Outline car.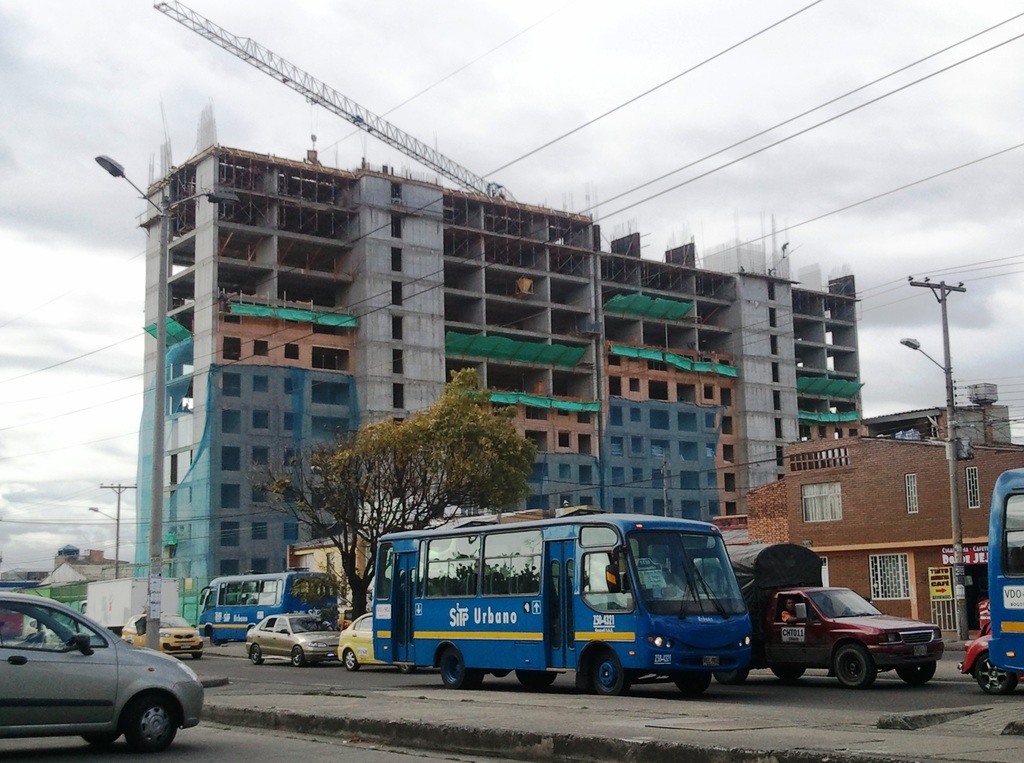
Outline: crop(343, 612, 414, 668).
